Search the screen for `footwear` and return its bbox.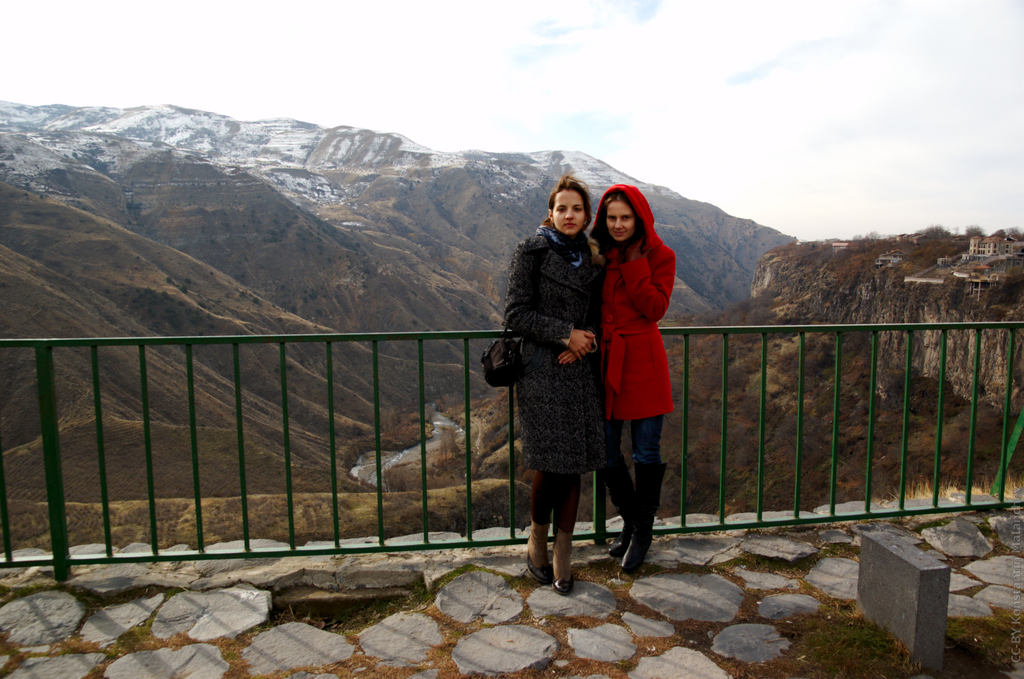
Found: BBox(544, 522, 574, 601).
